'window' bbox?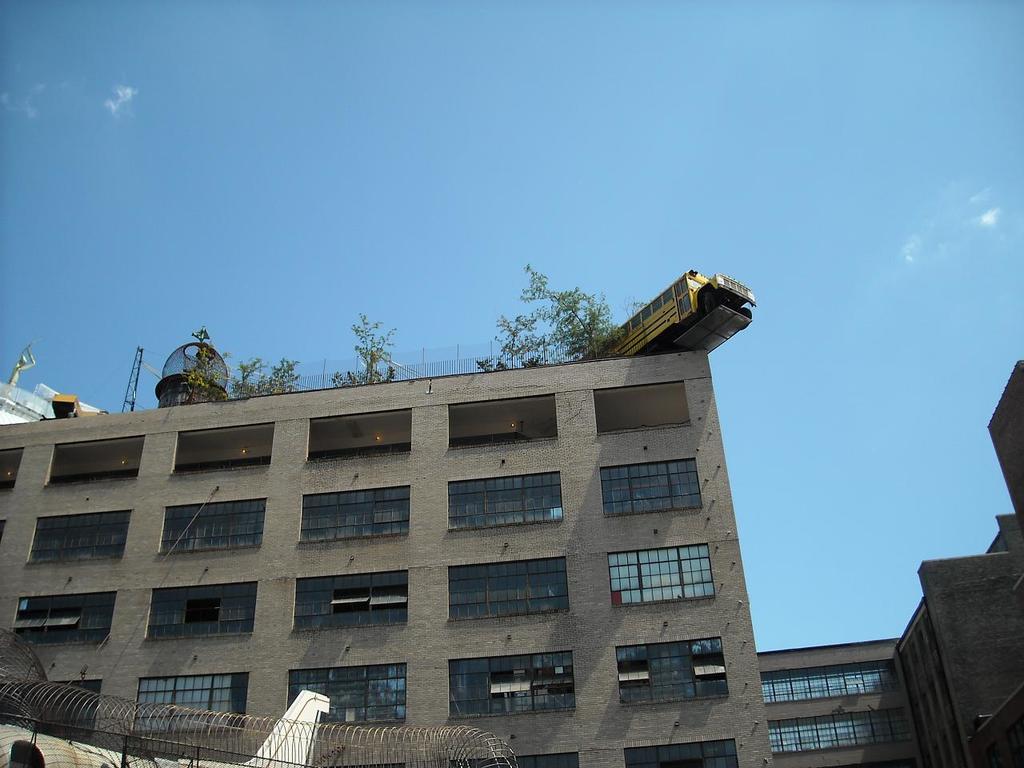
box=[446, 474, 563, 527]
